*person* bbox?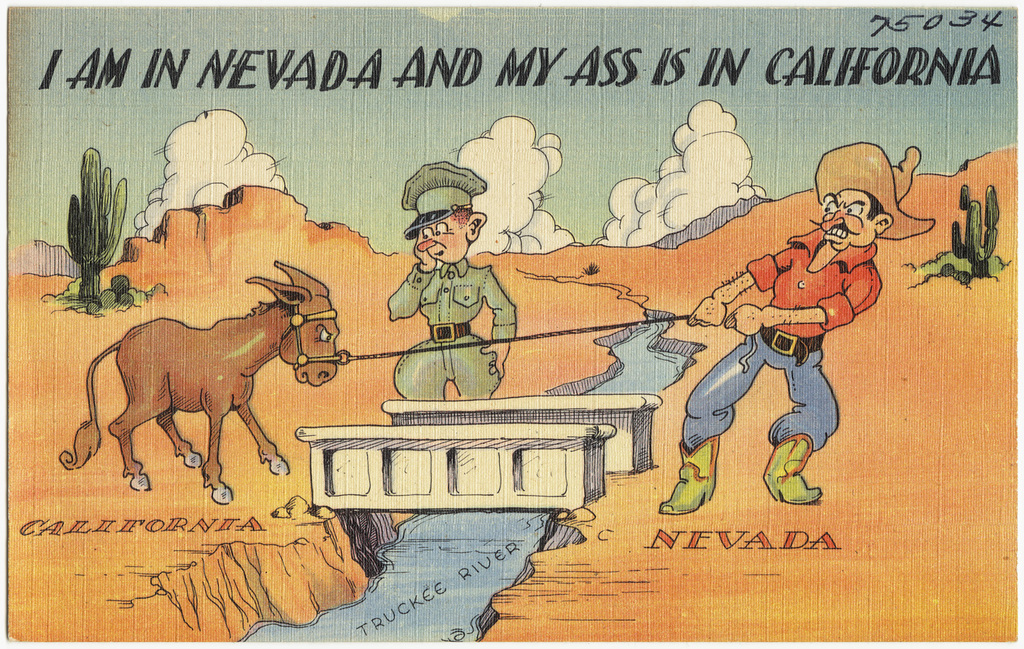
{"left": 390, "top": 156, "right": 506, "bottom": 401}
